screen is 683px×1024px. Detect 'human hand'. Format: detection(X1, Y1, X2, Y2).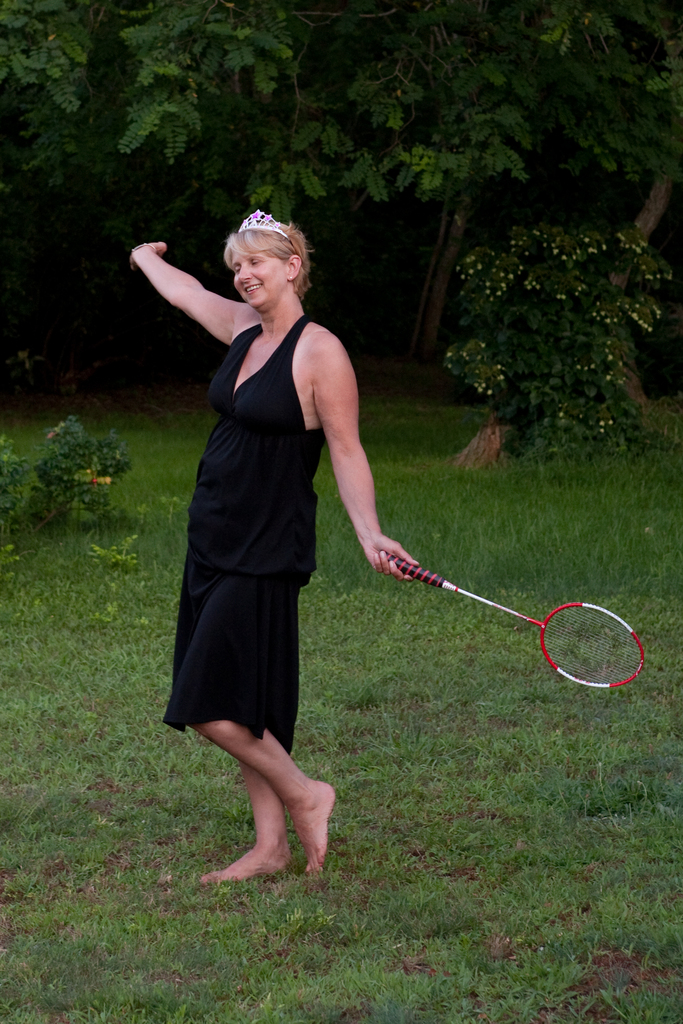
detection(363, 534, 416, 572).
